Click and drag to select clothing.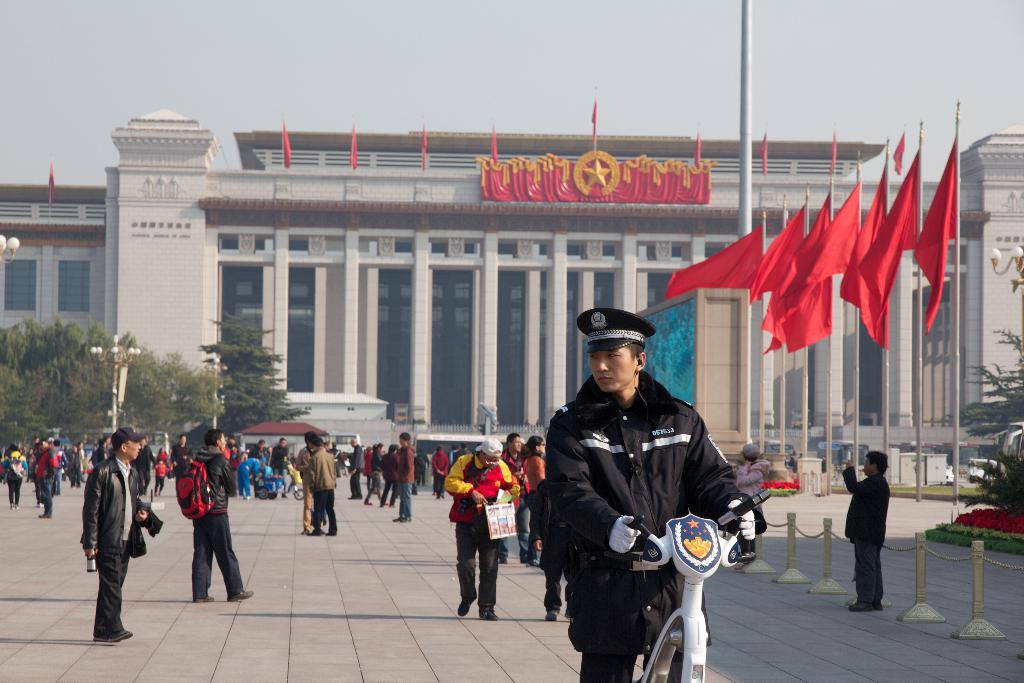
Selection: pyautogui.locateOnScreen(36, 445, 61, 514).
